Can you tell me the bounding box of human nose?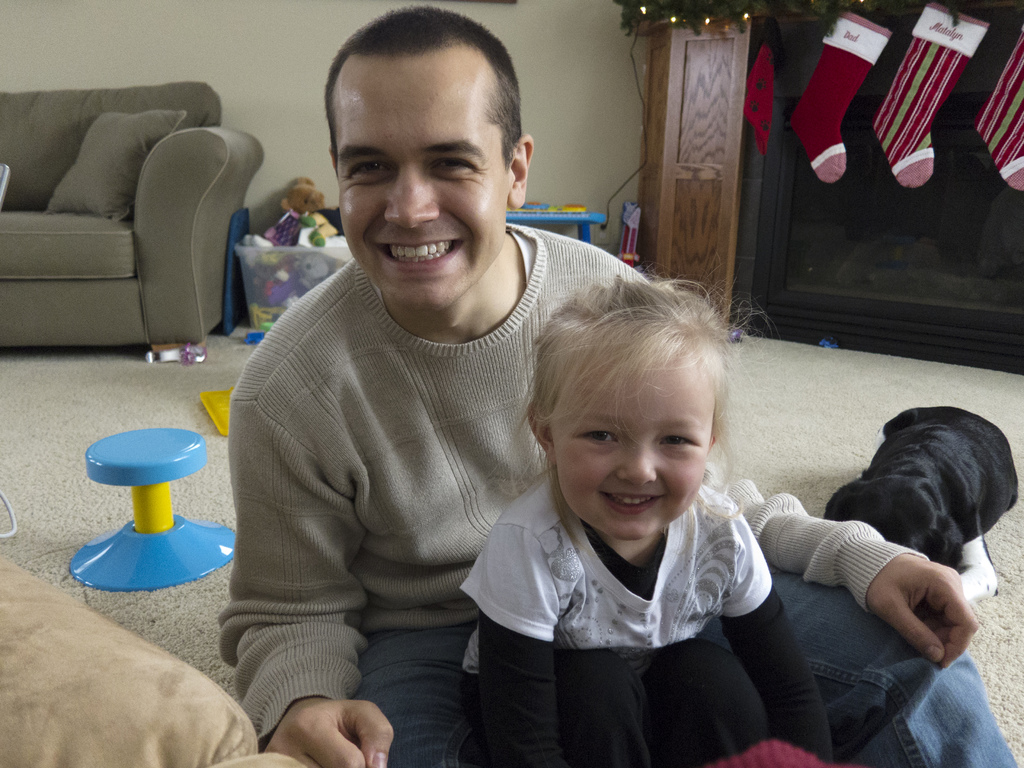
618 440 655 483.
